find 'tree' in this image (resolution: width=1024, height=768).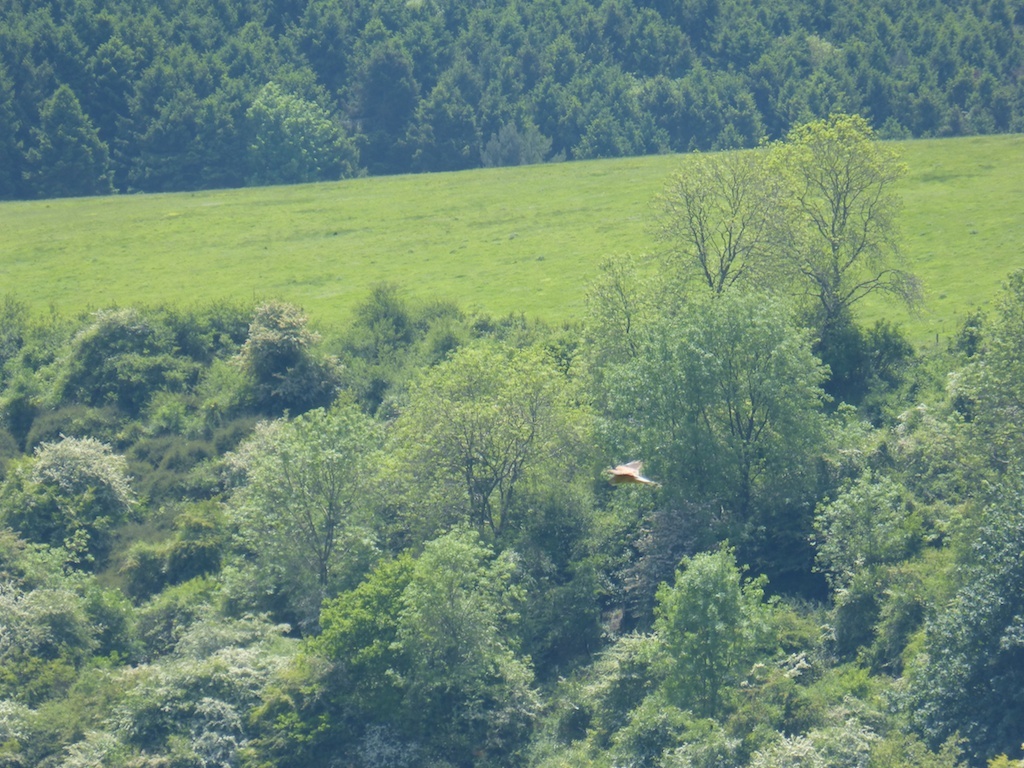
{"left": 854, "top": 52, "right": 894, "bottom": 97}.
